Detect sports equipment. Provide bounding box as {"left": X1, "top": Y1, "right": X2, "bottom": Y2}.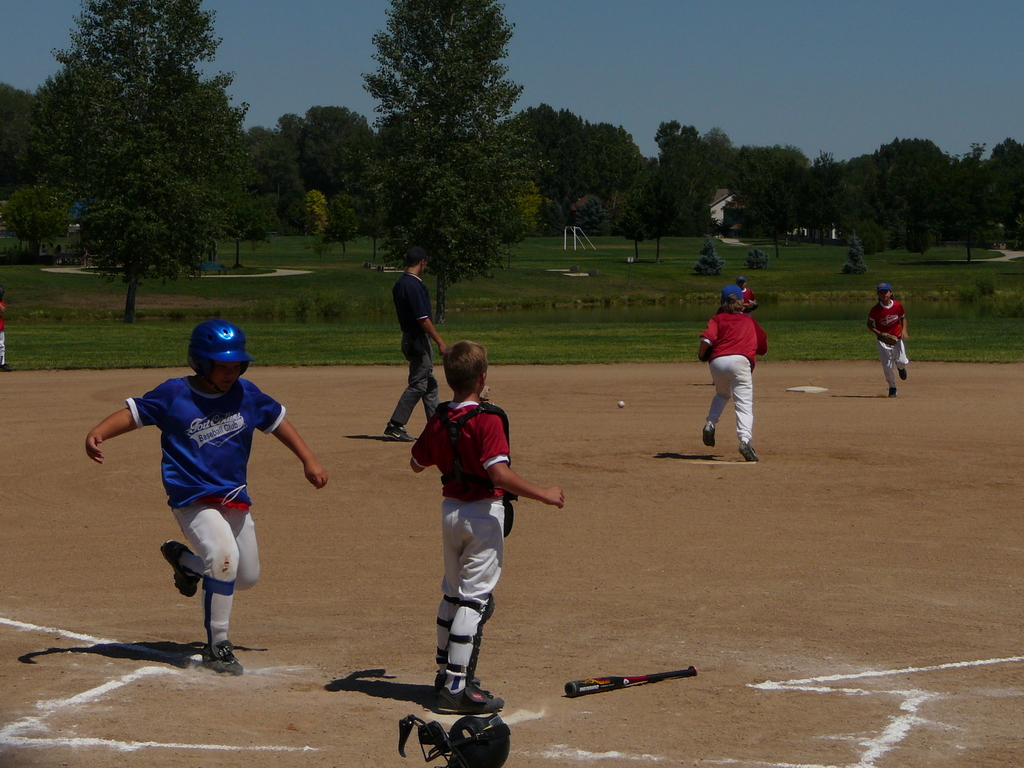
{"left": 186, "top": 317, "right": 255, "bottom": 384}.
